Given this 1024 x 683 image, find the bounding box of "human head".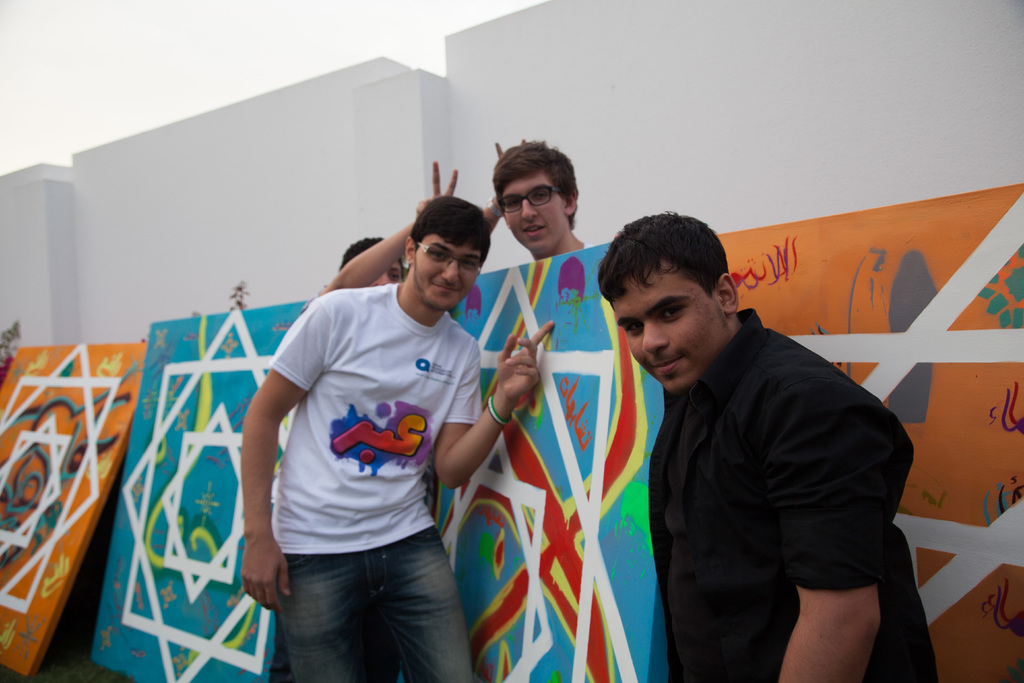
rect(493, 138, 580, 254).
